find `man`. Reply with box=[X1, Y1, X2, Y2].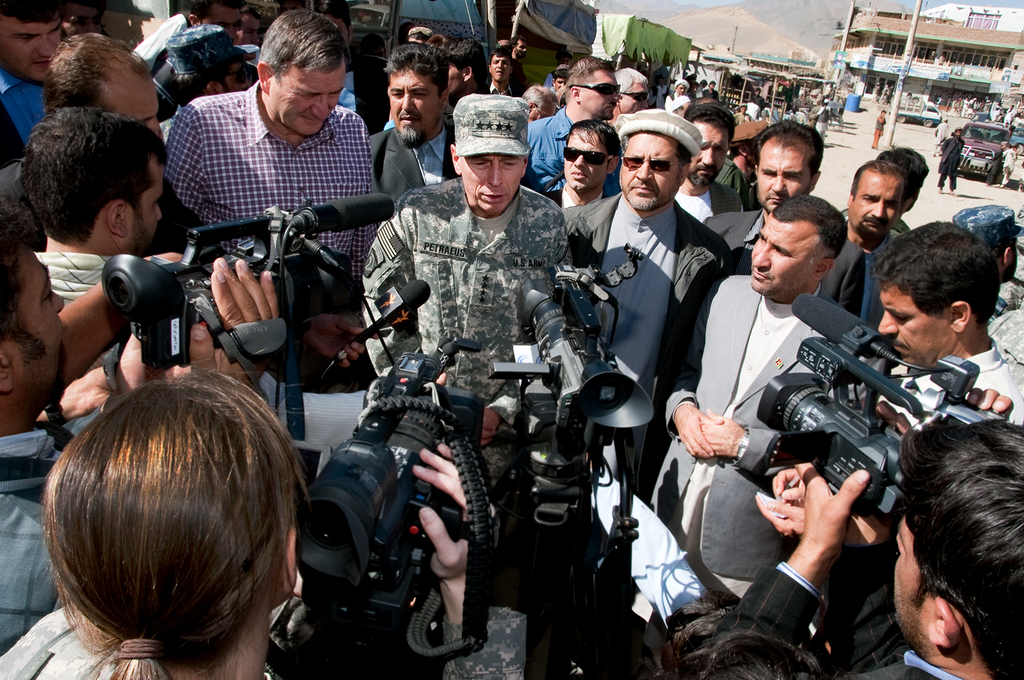
box=[160, 11, 372, 310].
